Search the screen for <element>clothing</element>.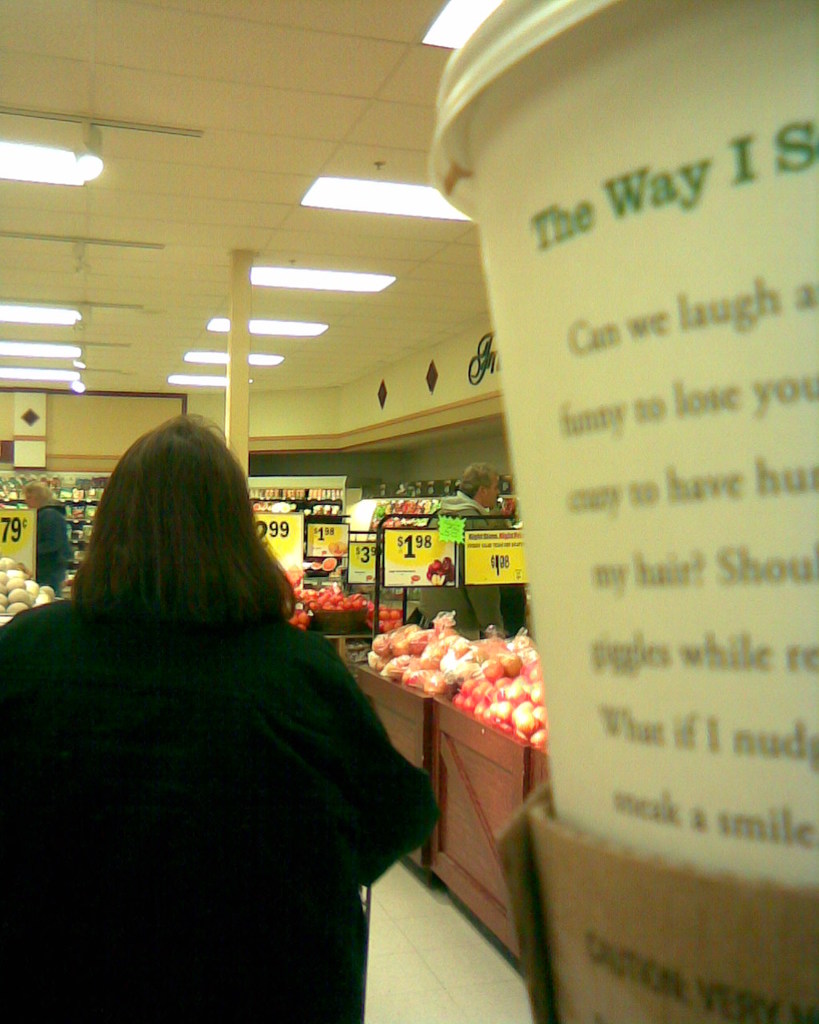
Found at x1=38 y1=505 x2=66 y2=591.
